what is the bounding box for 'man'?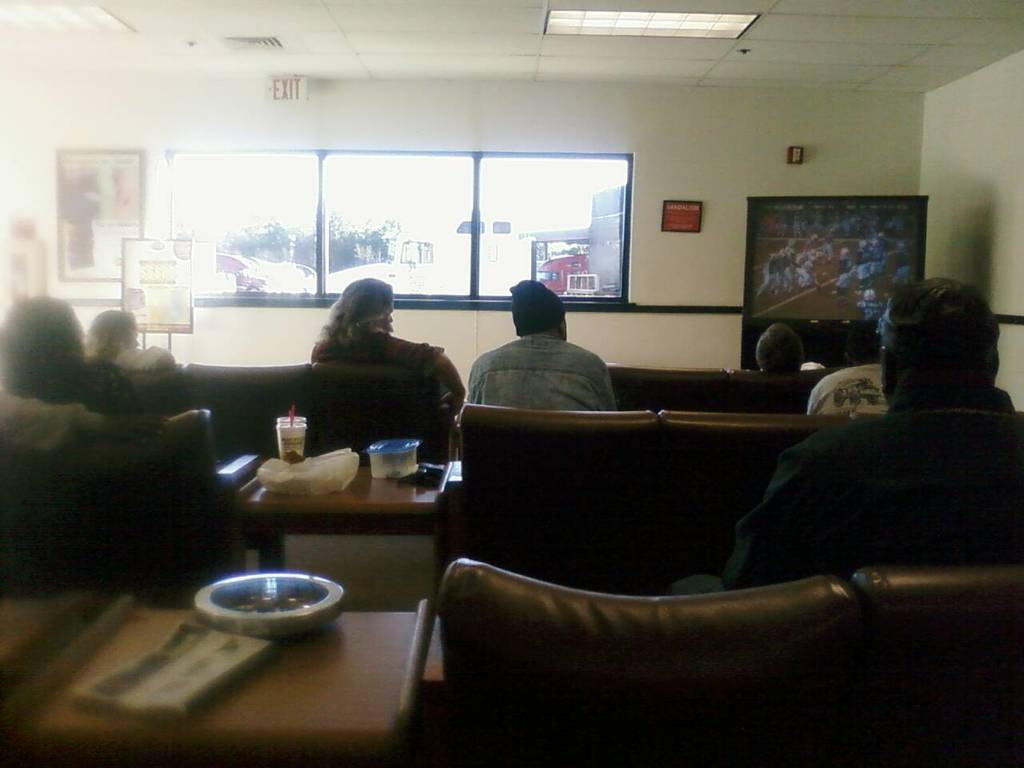
<box>447,289,638,424</box>.
